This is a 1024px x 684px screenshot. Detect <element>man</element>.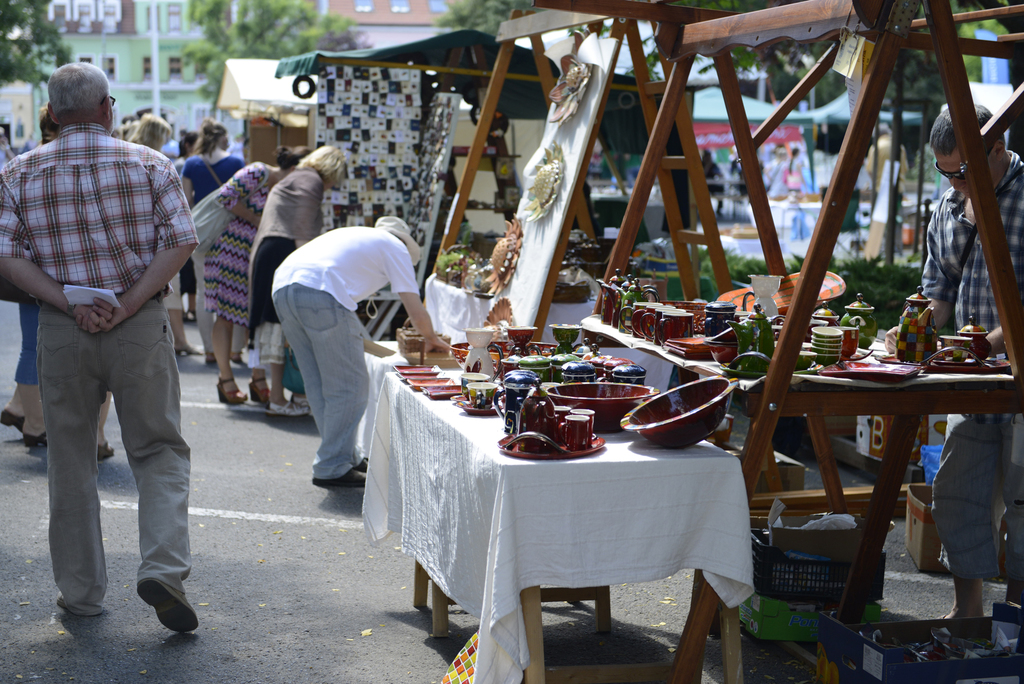
[268,211,465,484].
